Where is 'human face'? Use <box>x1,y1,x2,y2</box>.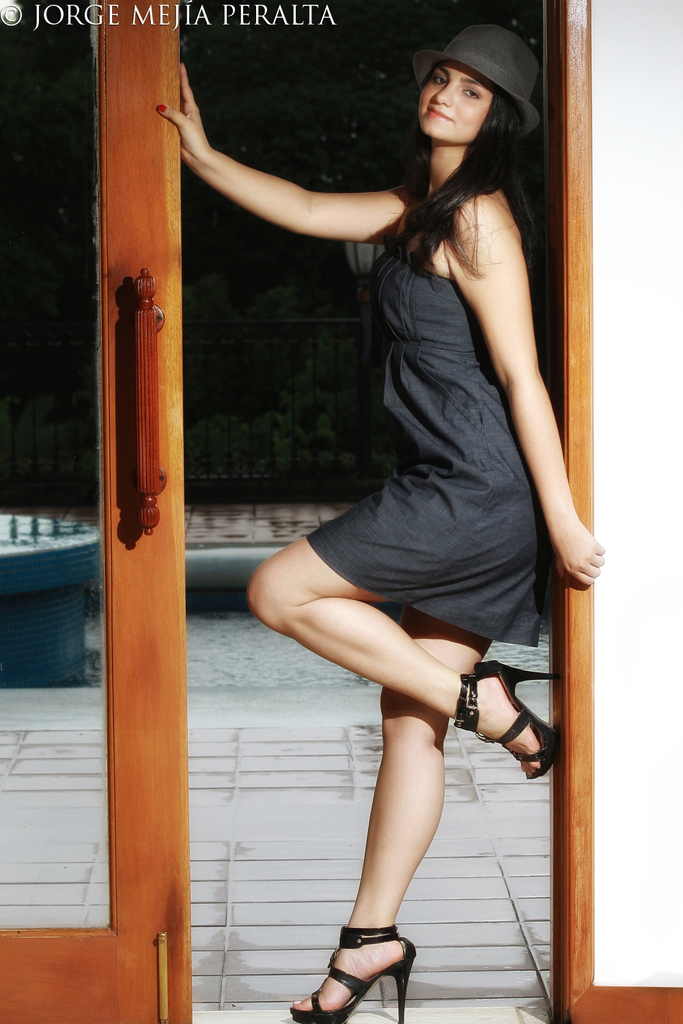
<box>416,63,494,143</box>.
